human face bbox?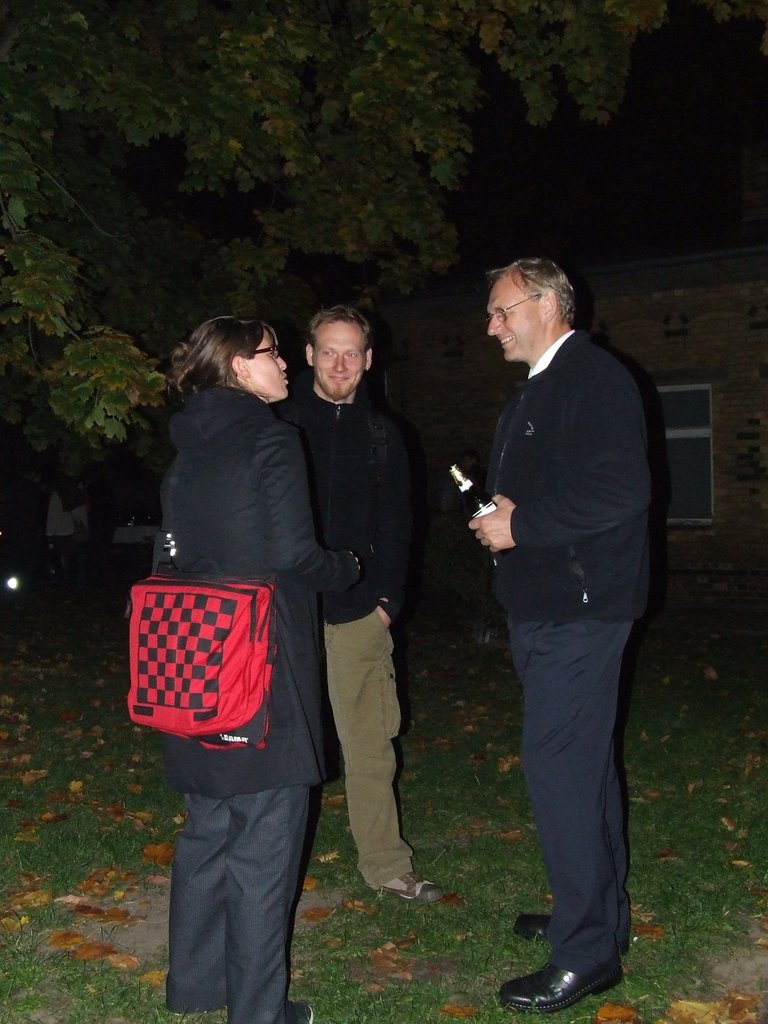
l=312, t=317, r=359, b=397
